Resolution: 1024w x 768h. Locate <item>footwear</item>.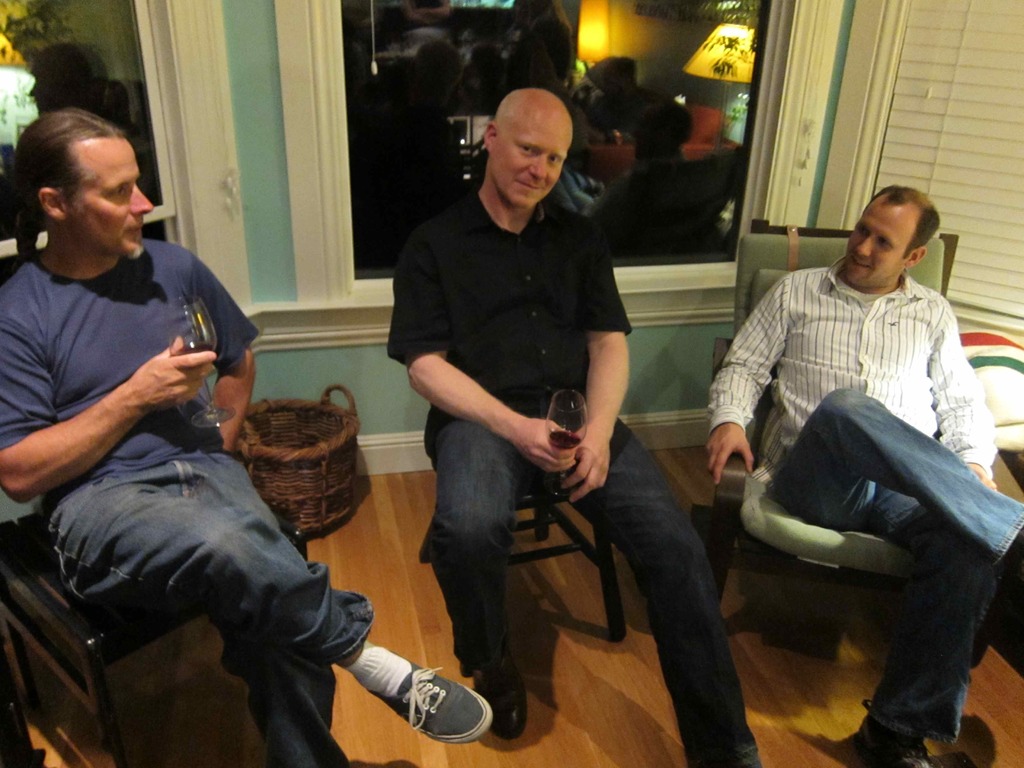
x1=856 y1=701 x2=946 y2=767.
